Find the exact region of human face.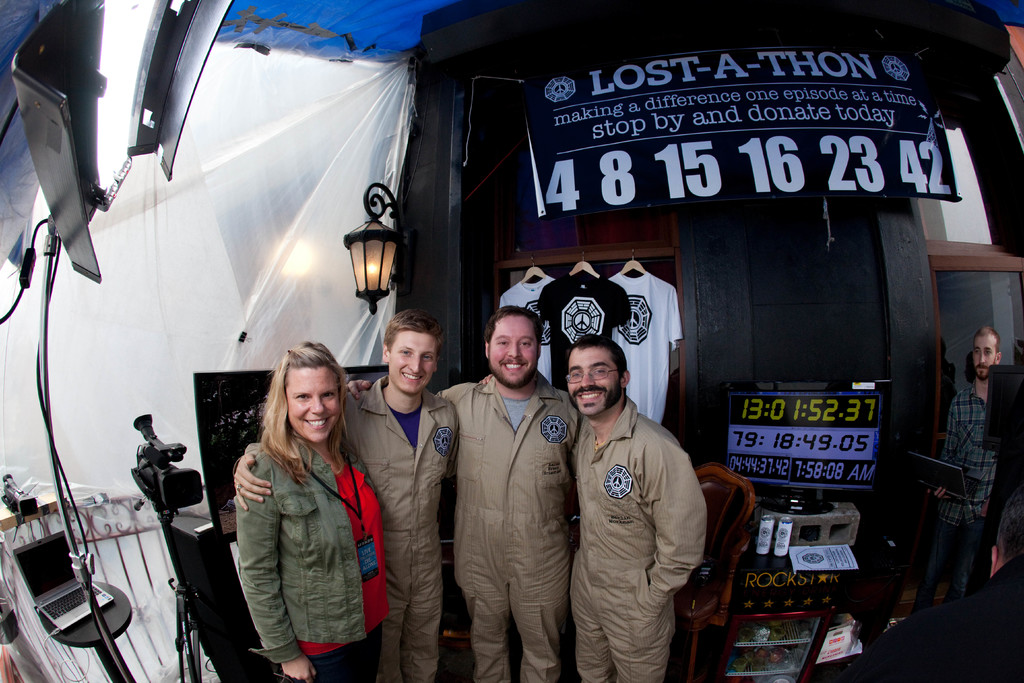
Exact region: region(388, 331, 435, 395).
